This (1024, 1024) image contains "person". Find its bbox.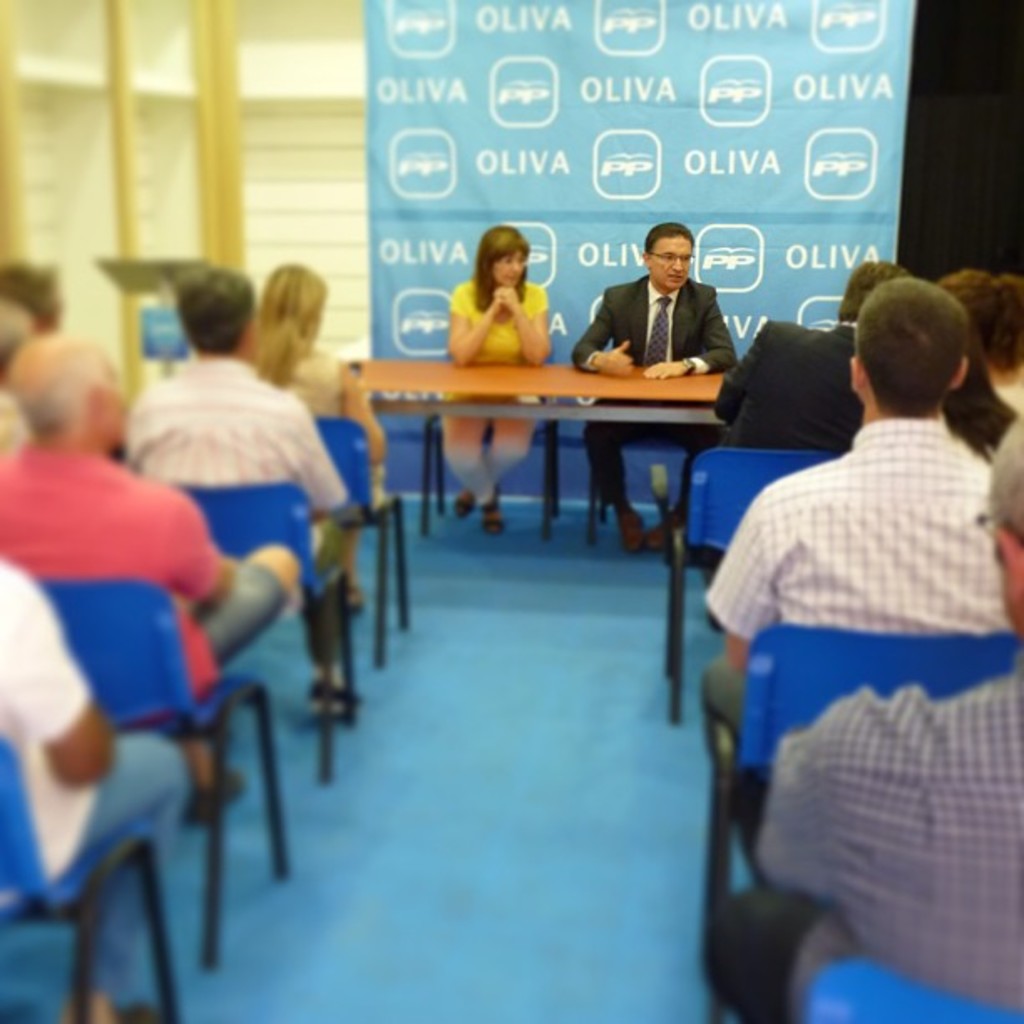
751 412 1022 1022.
